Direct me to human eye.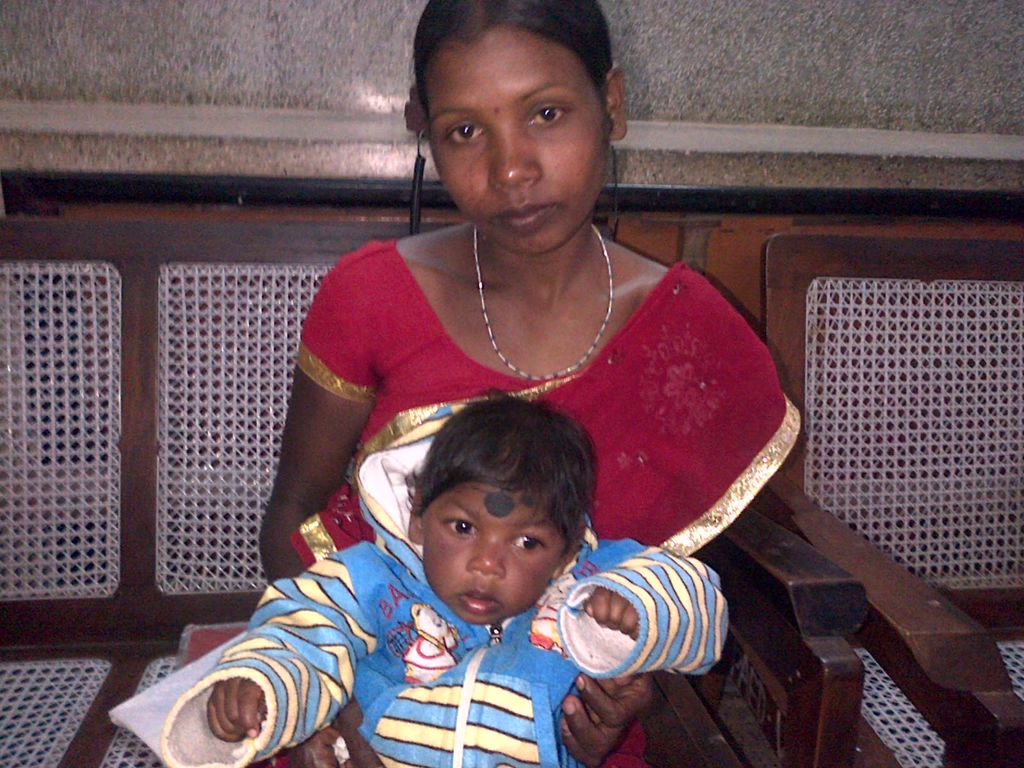
Direction: left=509, top=533, right=546, bottom=556.
